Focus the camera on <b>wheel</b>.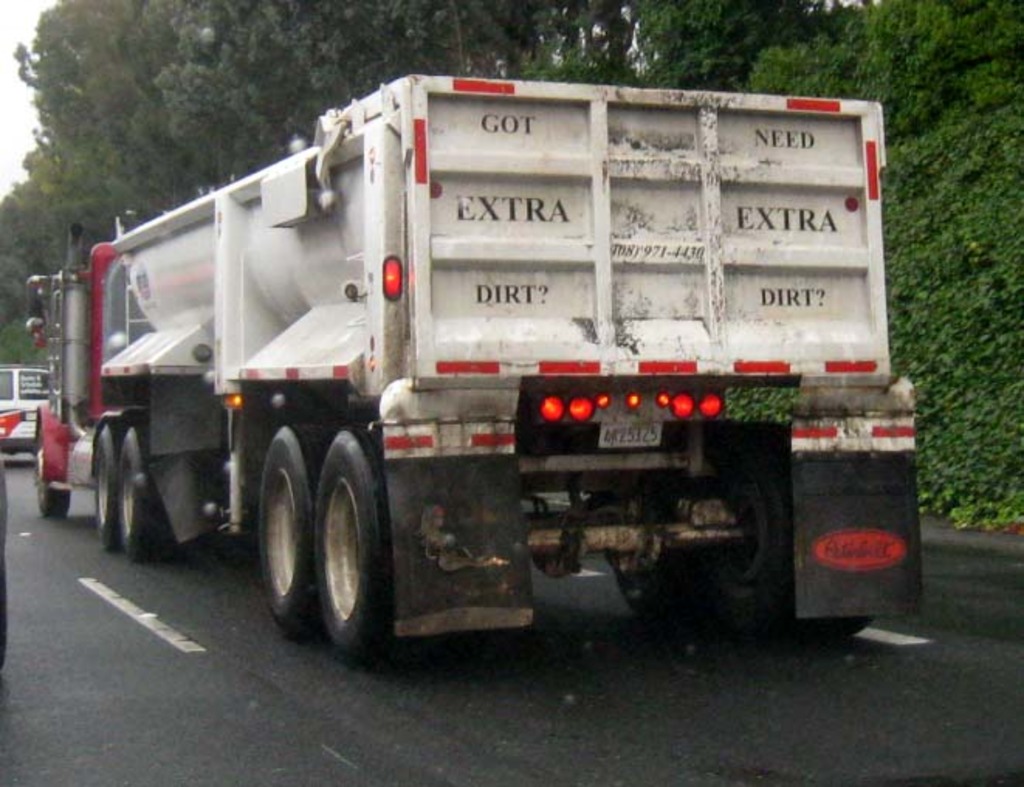
Focus region: rect(671, 462, 864, 635).
